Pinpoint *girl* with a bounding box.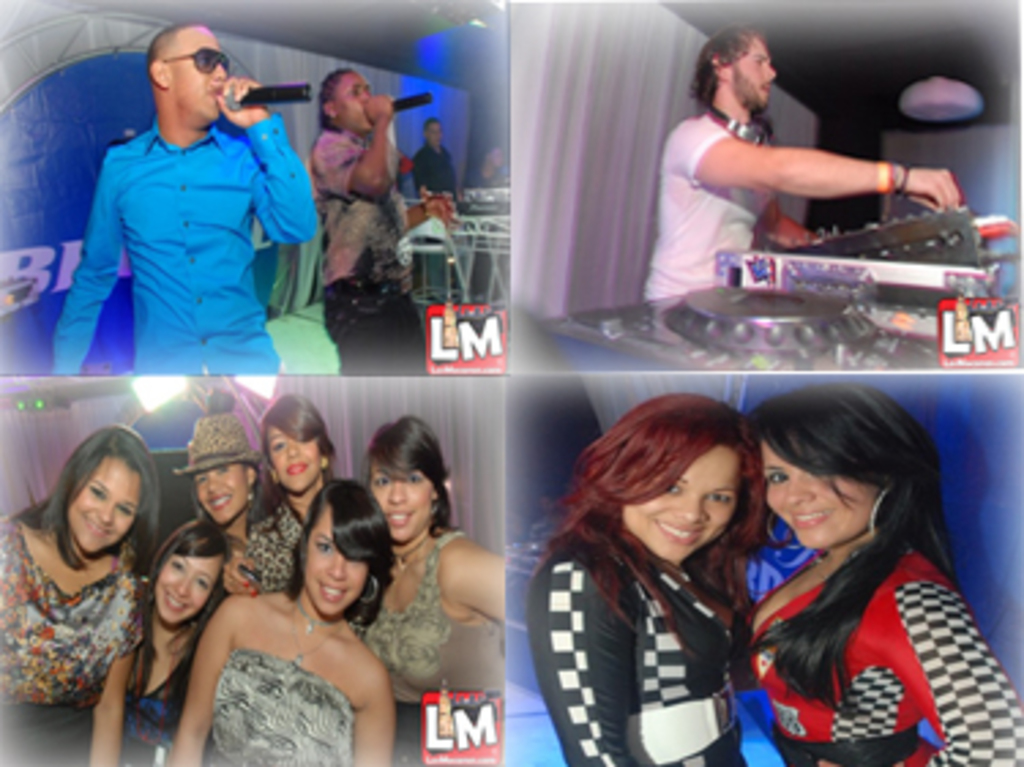
region(0, 426, 167, 764).
